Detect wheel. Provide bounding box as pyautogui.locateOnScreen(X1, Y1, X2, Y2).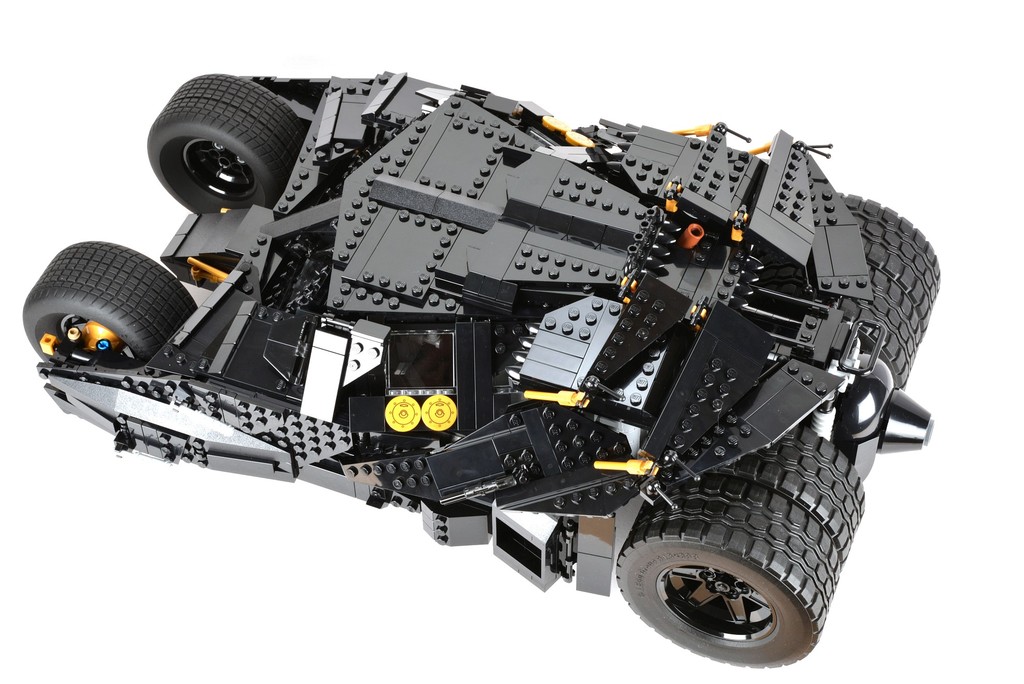
pyautogui.locateOnScreen(169, 74, 305, 157).
